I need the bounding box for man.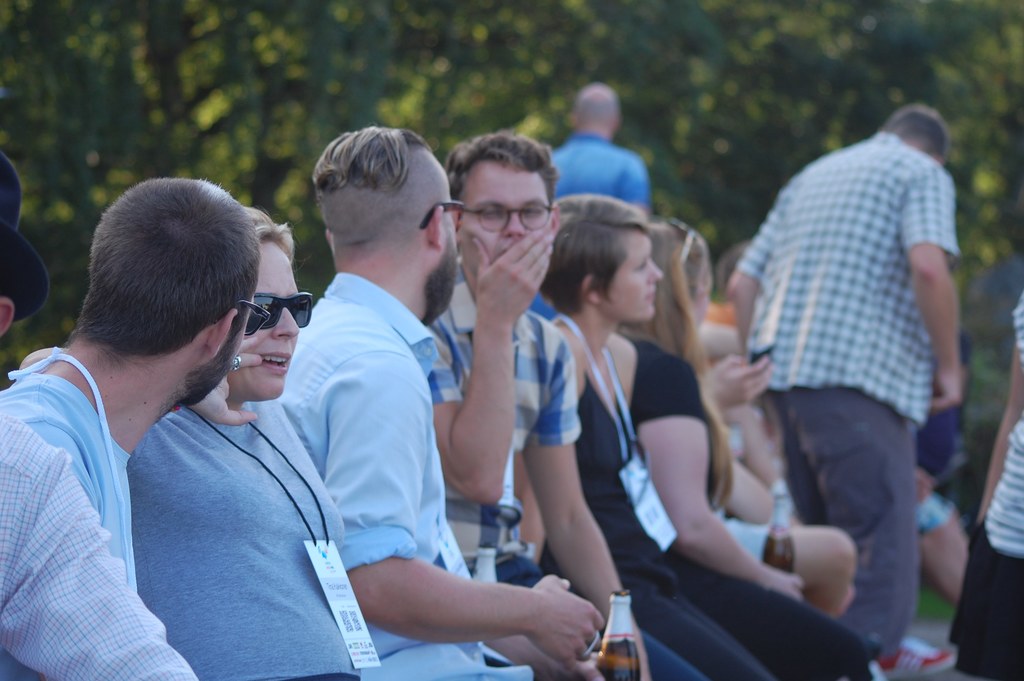
Here it is: l=723, t=101, r=962, b=661.
